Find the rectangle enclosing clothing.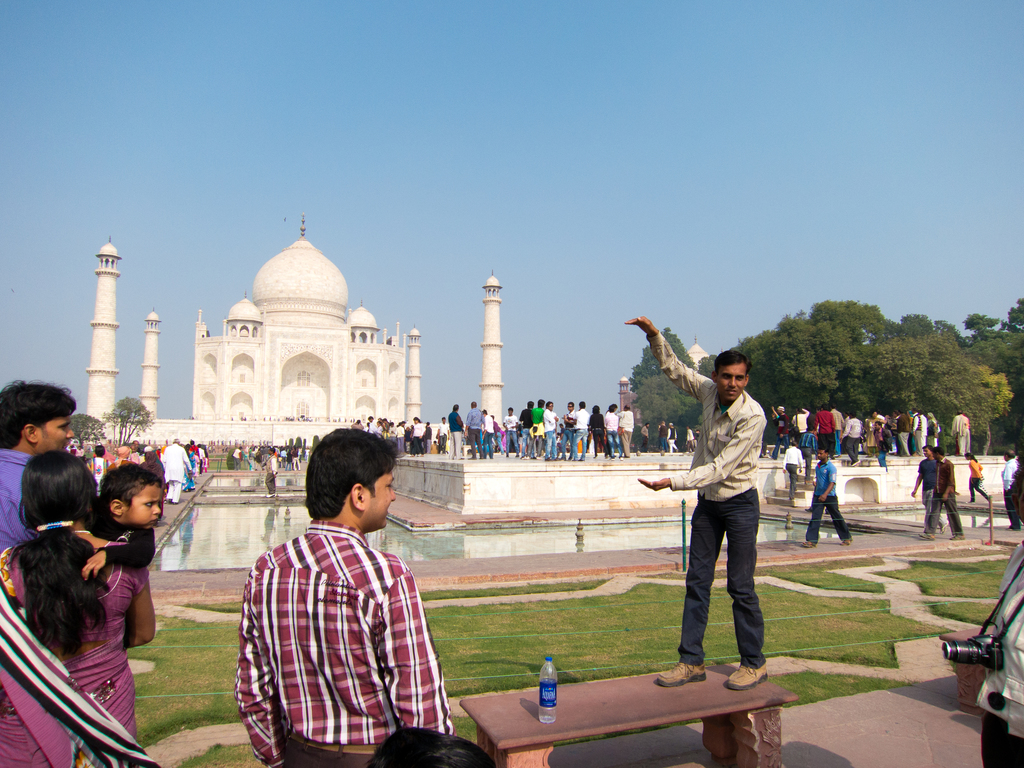
<region>162, 444, 193, 503</region>.
